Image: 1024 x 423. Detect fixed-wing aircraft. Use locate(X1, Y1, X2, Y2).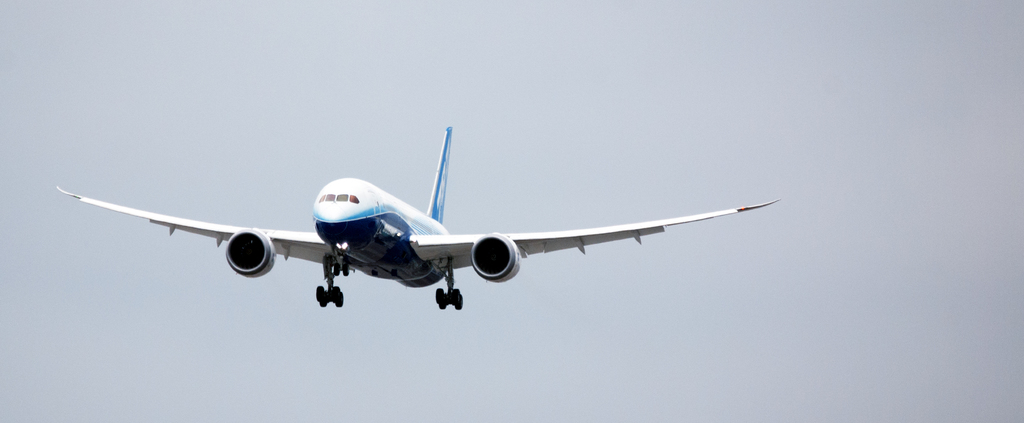
locate(55, 125, 783, 312).
